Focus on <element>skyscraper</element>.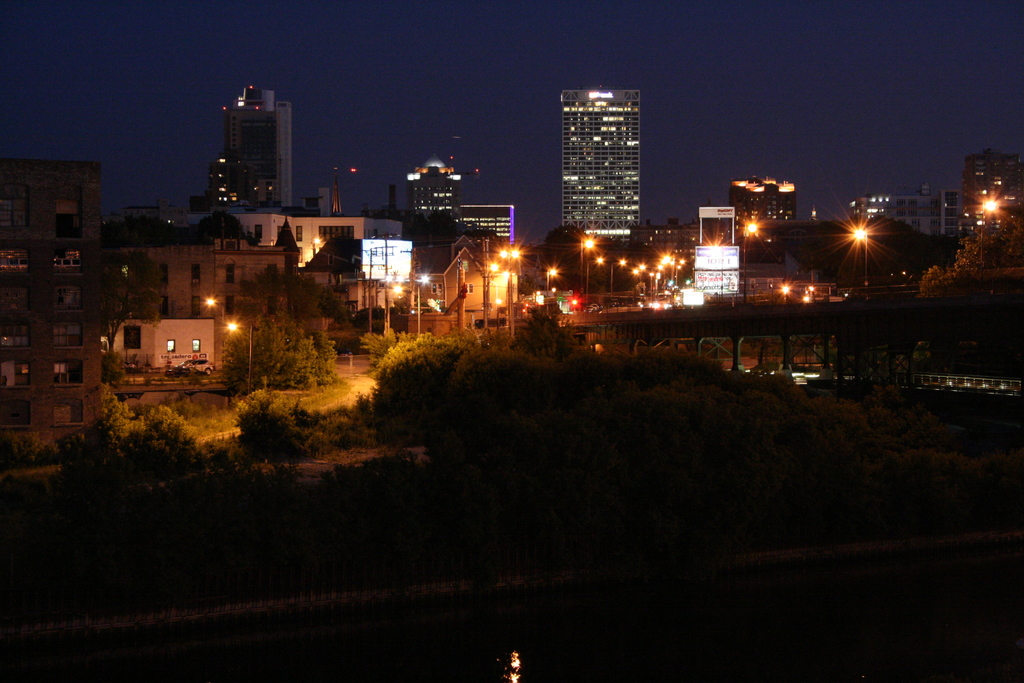
Focused at x1=405 y1=152 x2=467 y2=226.
